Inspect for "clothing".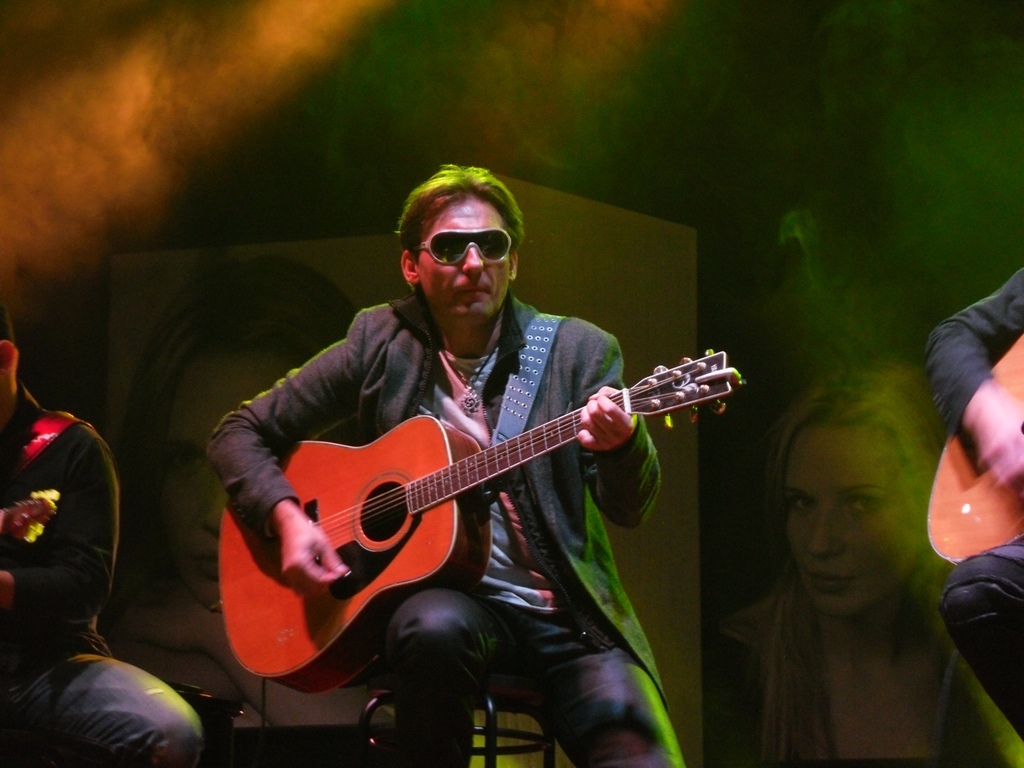
Inspection: 207:294:686:767.
